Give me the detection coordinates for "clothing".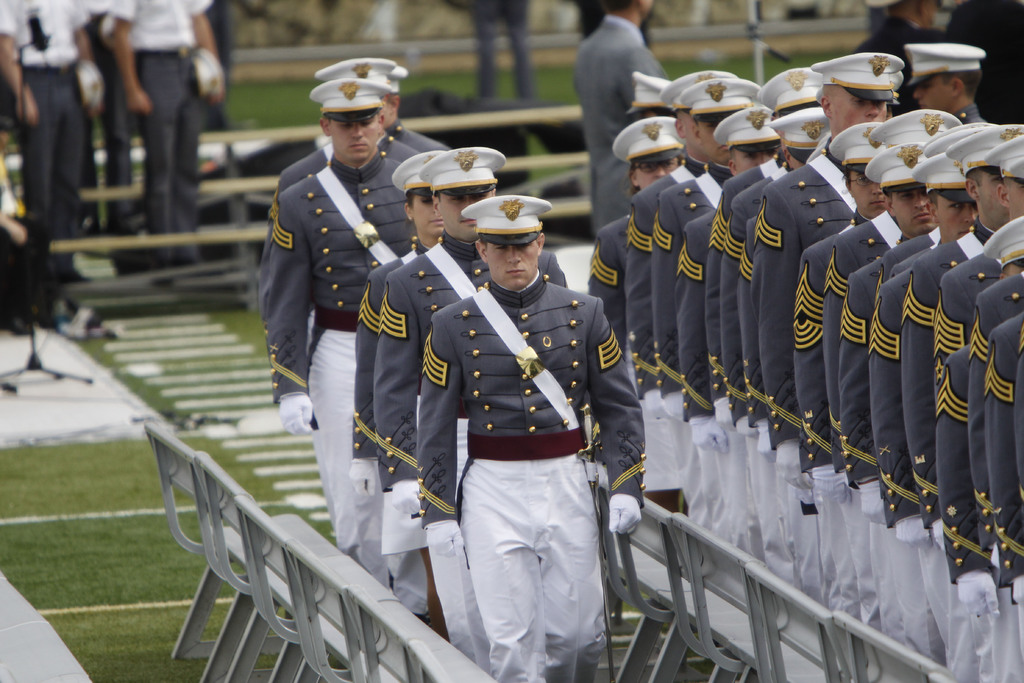
[x1=570, y1=9, x2=664, y2=231].
